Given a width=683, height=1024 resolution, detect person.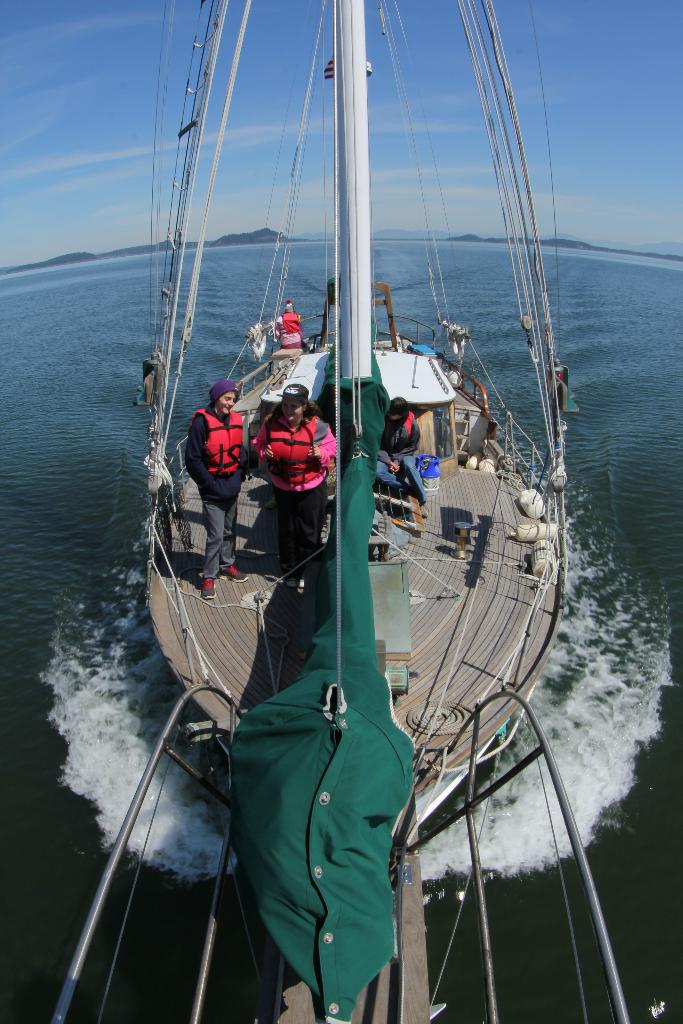
box(383, 386, 432, 509).
